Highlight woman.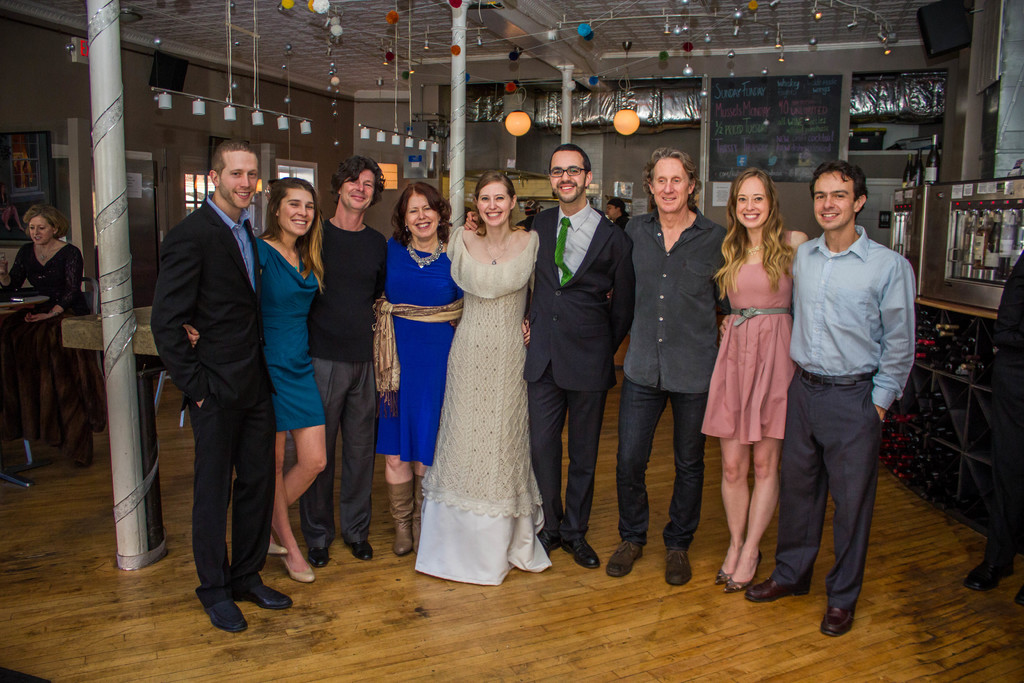
Highlighted region: rect(182, 177, 326, 582).
